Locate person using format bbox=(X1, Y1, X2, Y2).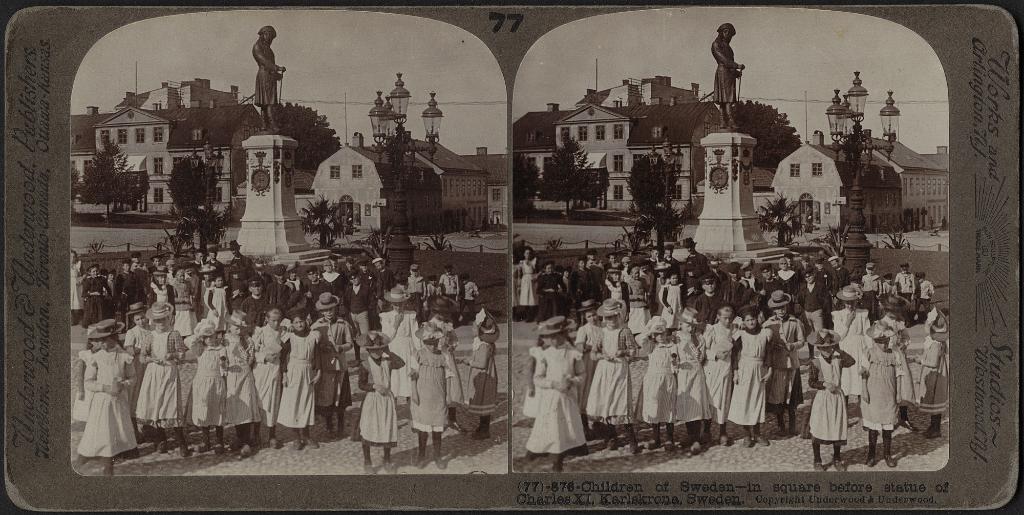
bbox=(916, 266, 938, 318).
